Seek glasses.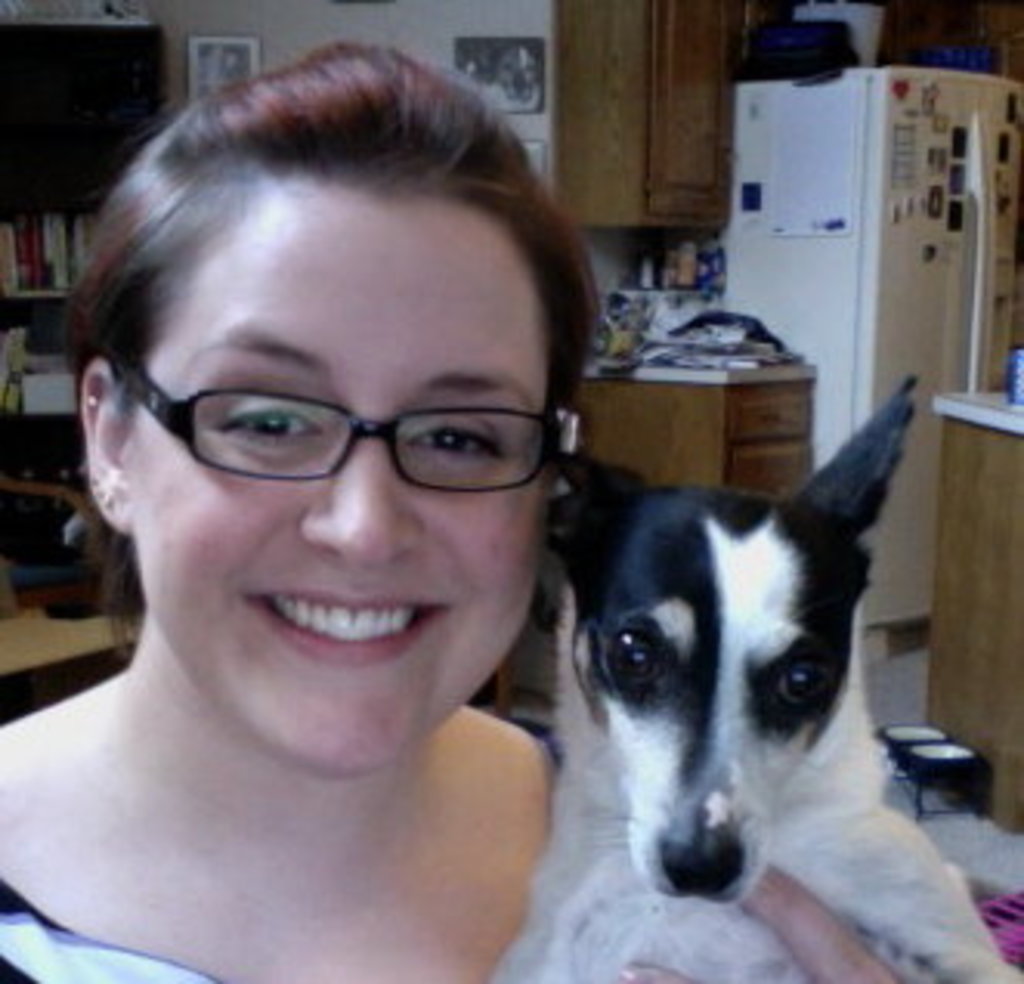
bbox=(124, 359, 560, 507).
